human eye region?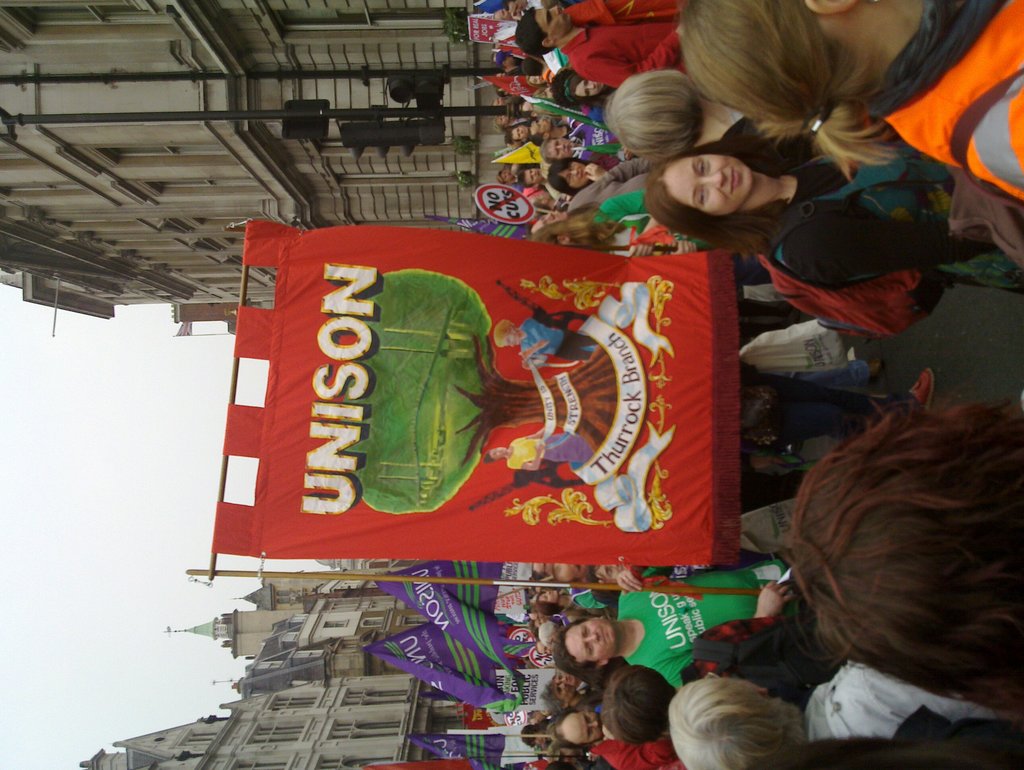
<box>695,158,706,174</box>
